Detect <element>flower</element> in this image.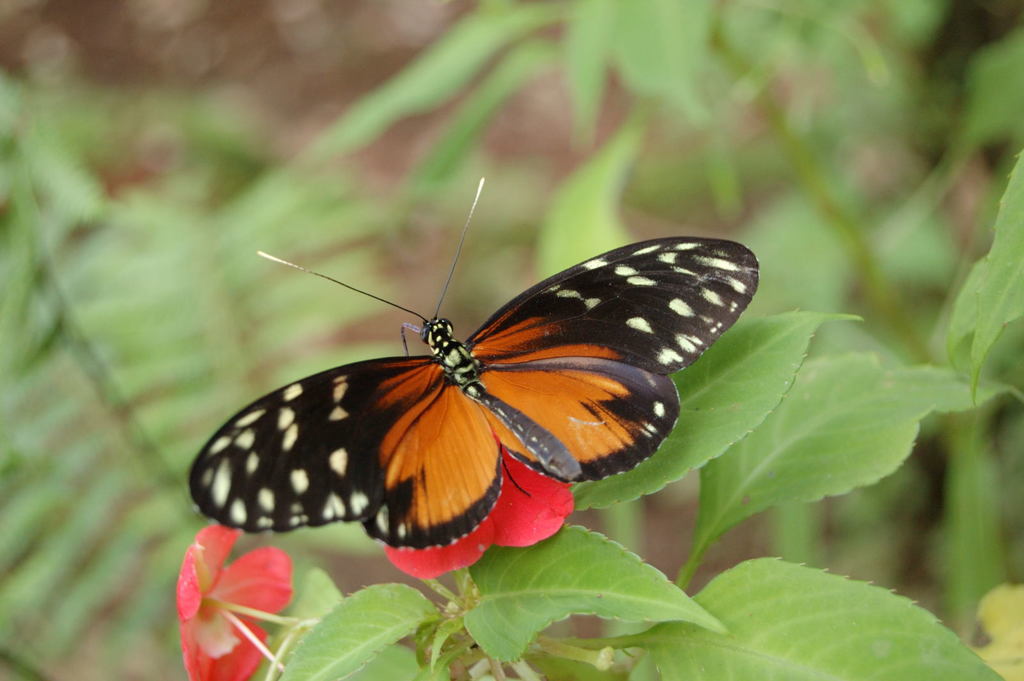
Detection: (167, 540, 312, 664).
